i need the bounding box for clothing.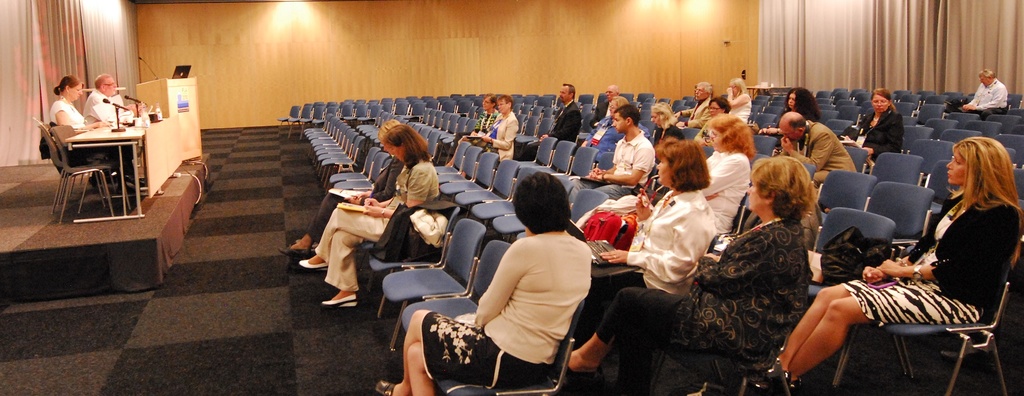
Here it is: 518/99/572/161.
